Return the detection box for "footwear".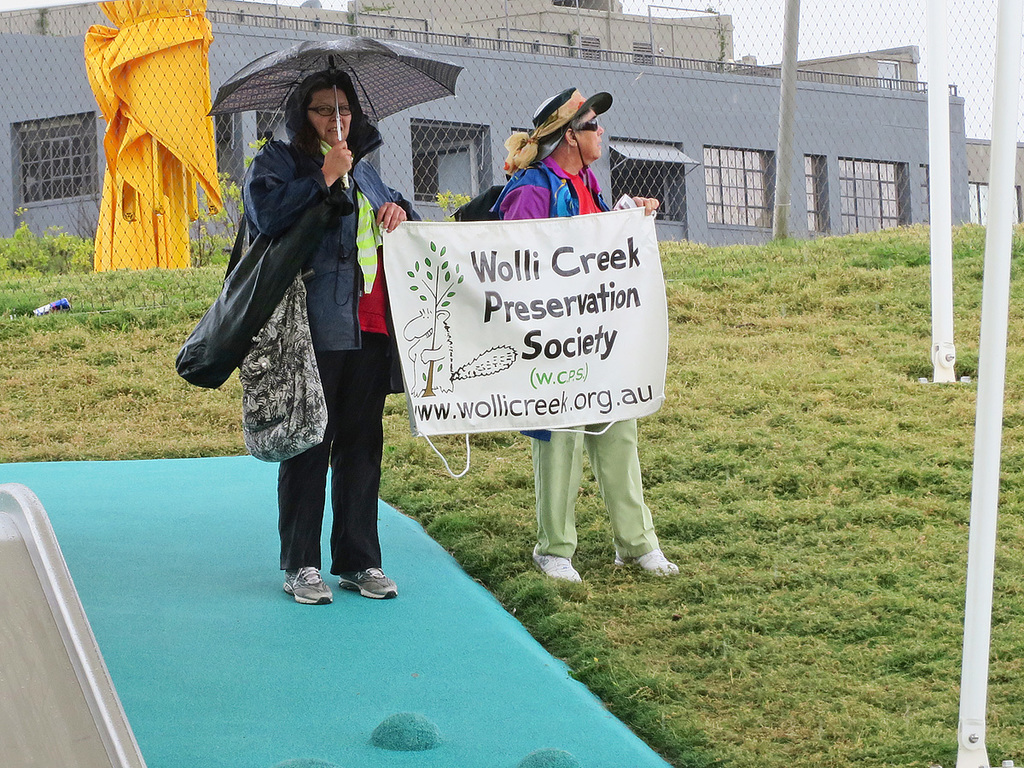
locate(334, 564, 399, 598).
